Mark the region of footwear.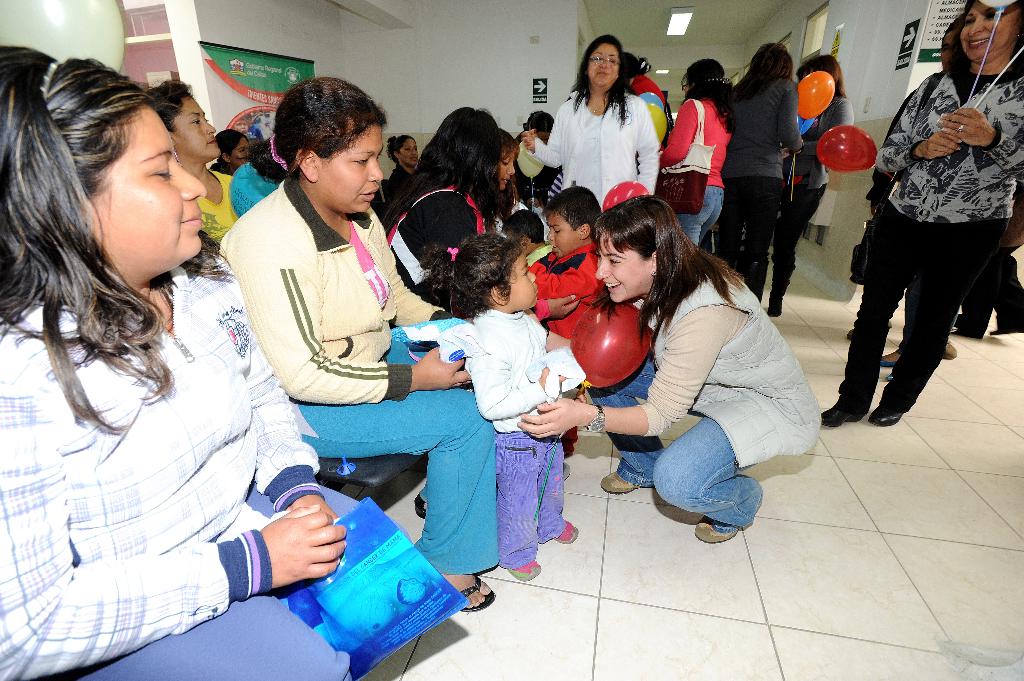
Region: select_region(817, 403, 876, 429).
